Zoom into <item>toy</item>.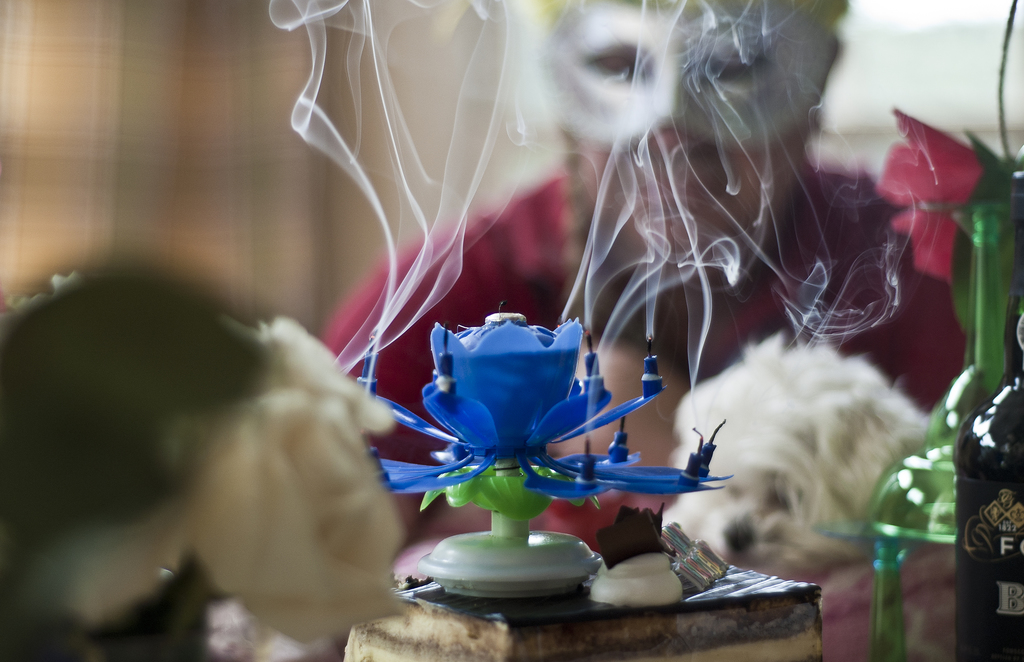
Zoom target: <box>324,327,764,595</box>.
